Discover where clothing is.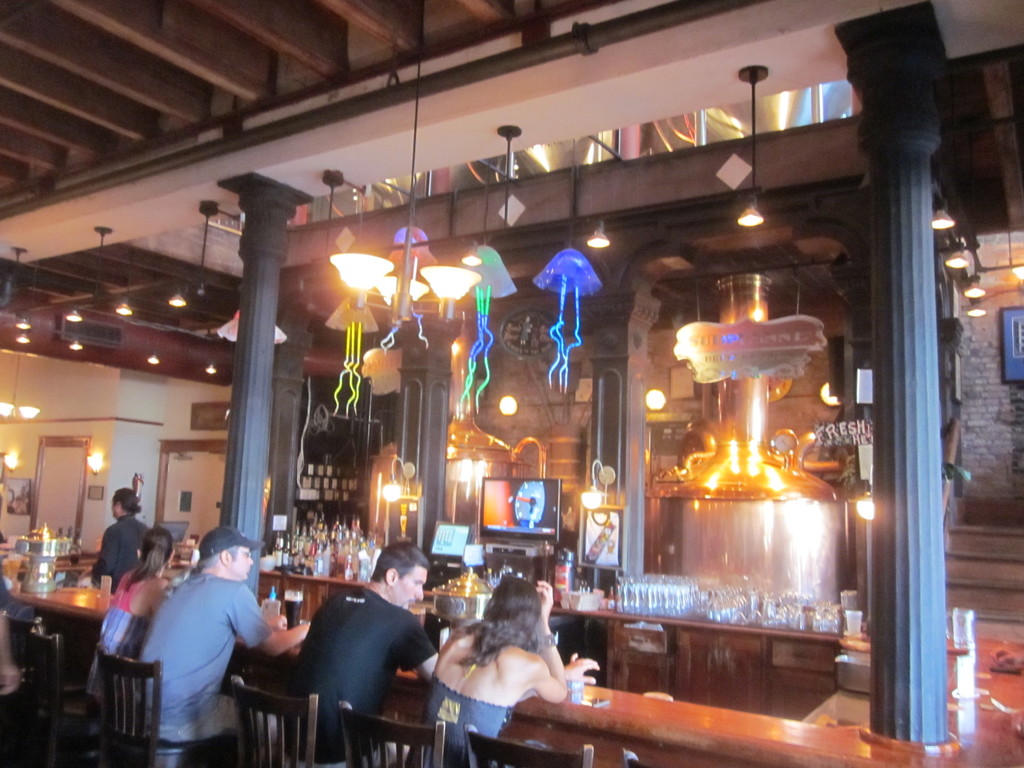
Discovered at bbox(113, 548, 282, 753).
